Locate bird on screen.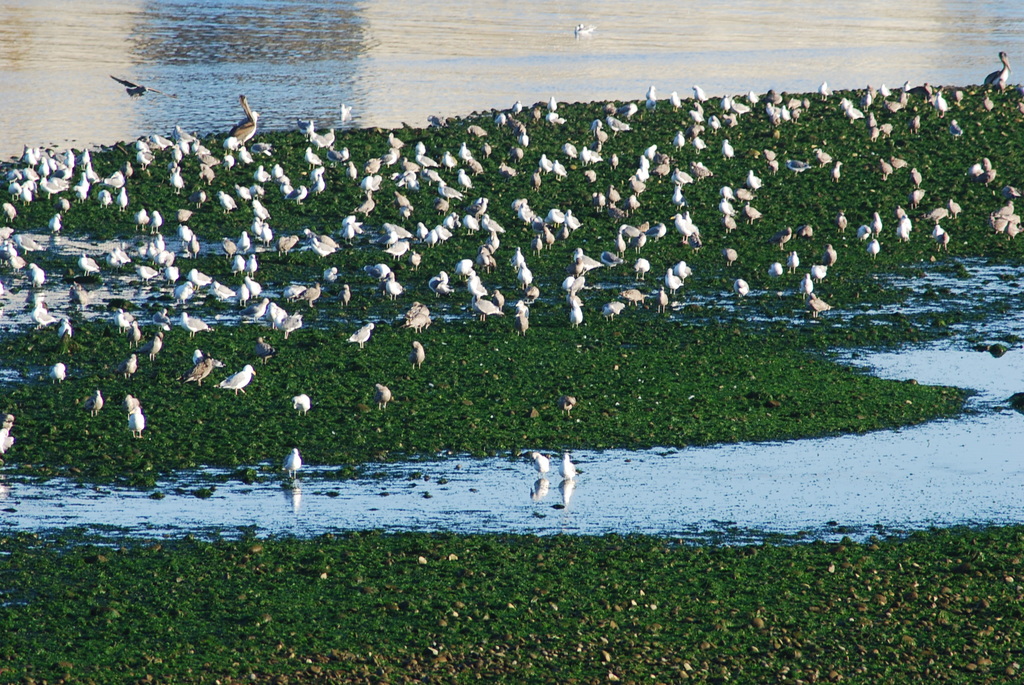
On screen at 566, 17, 593, 36.
